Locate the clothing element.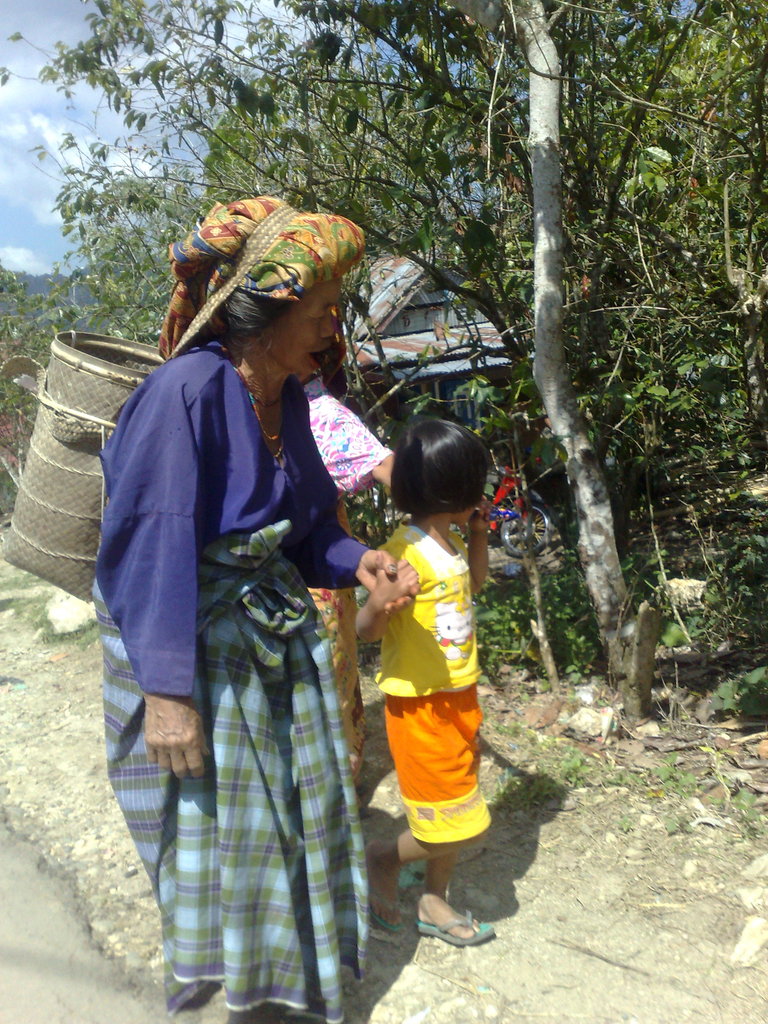
Element bbox: bbox=[303, 379, 387, 496].
